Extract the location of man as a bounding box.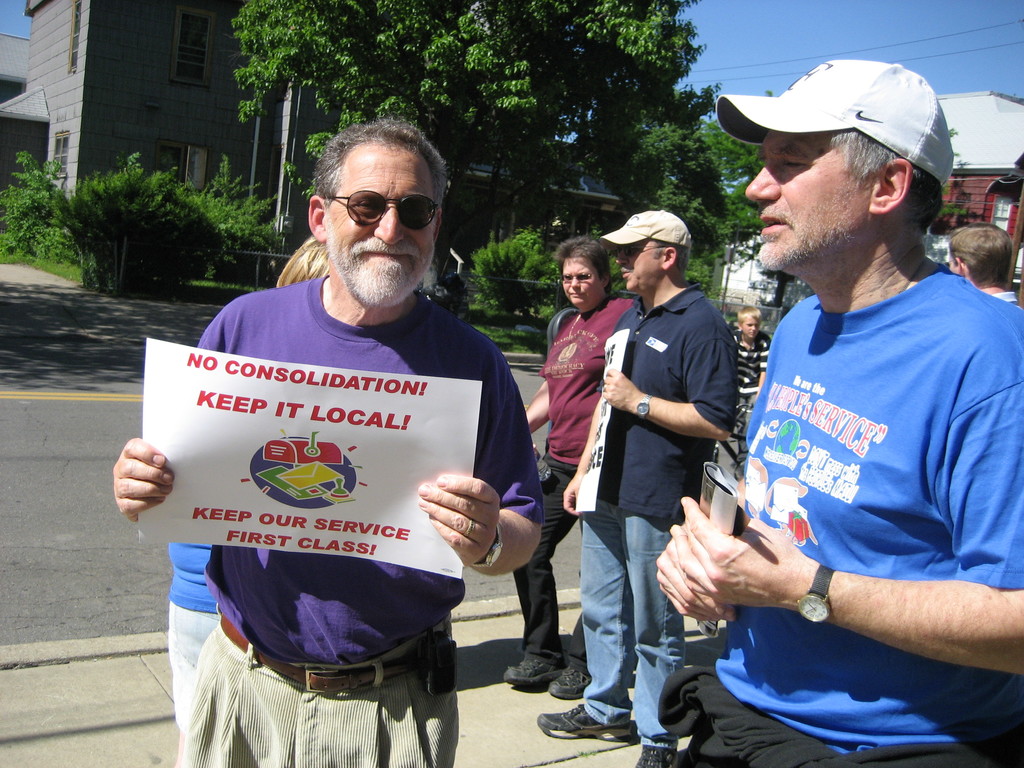
[706, 53, 1019, 746].
